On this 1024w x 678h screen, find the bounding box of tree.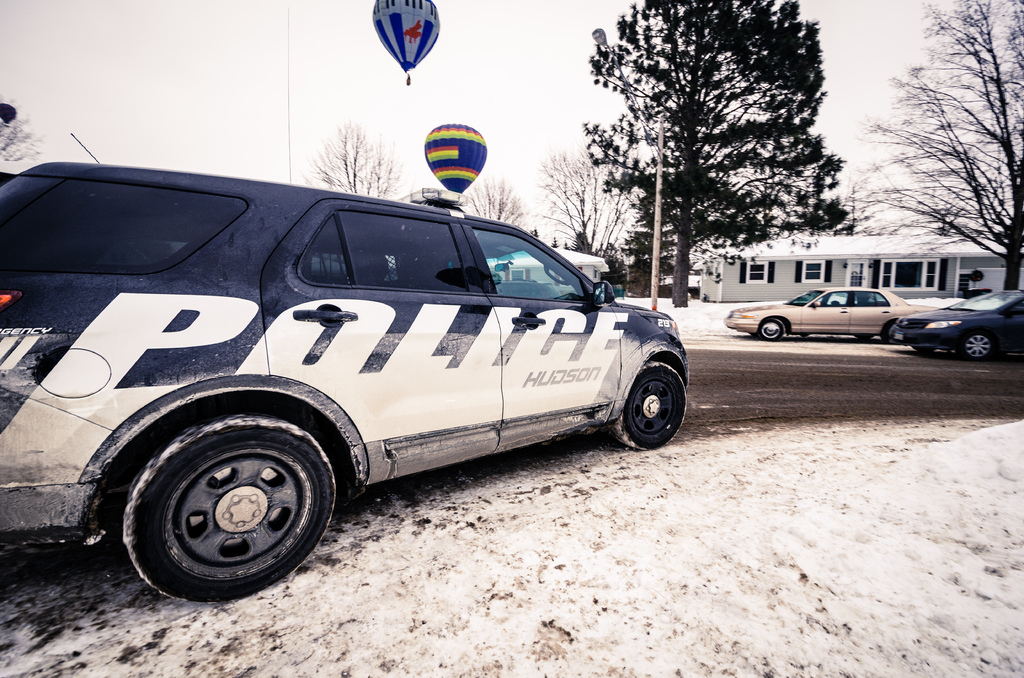
Bounding box: box(467, 174, 545, 239).
